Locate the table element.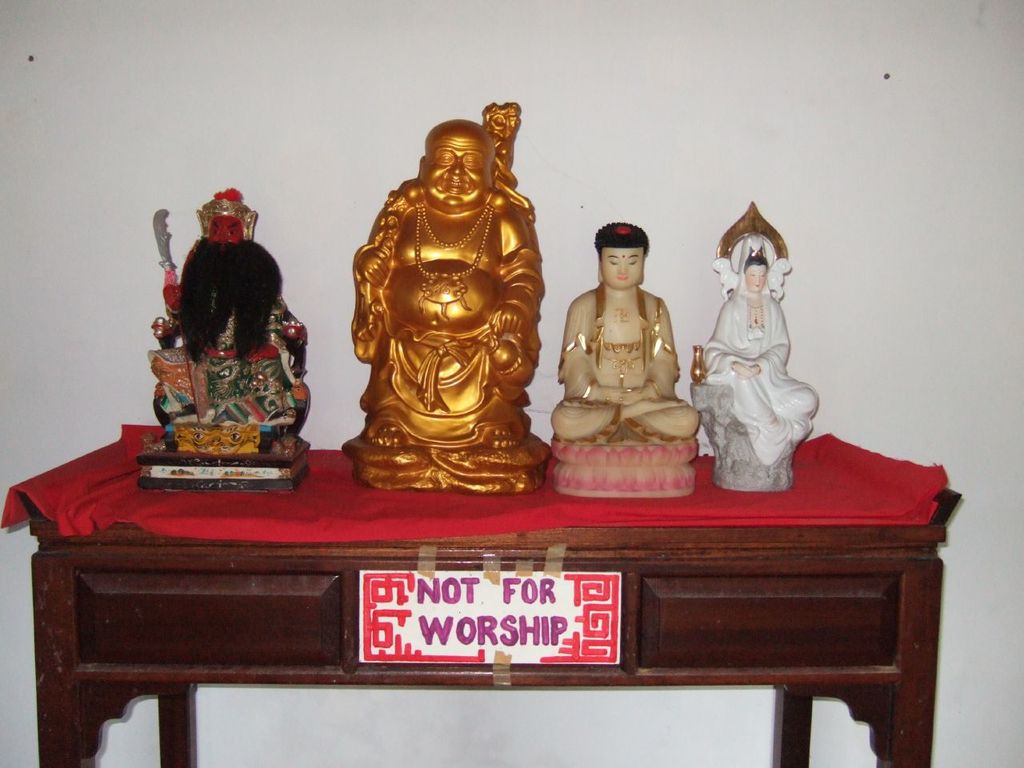
Element bbox: [0, 442, 959, 767].
